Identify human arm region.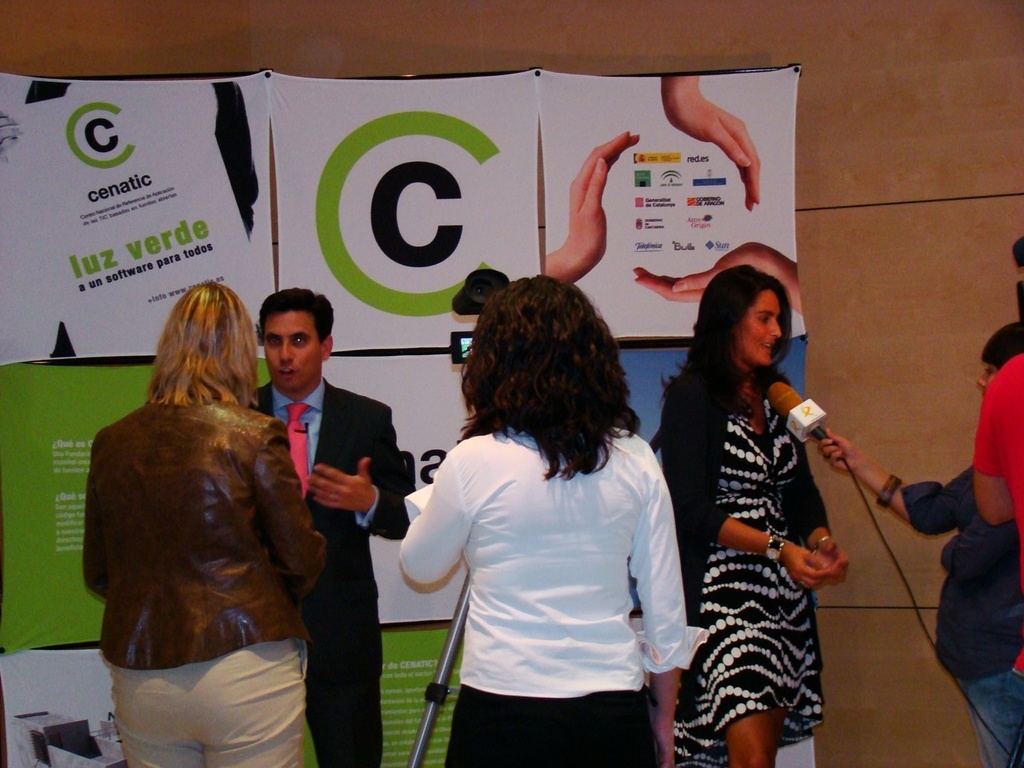
Region: [left=394, top=442, right=474, bottom=598].
